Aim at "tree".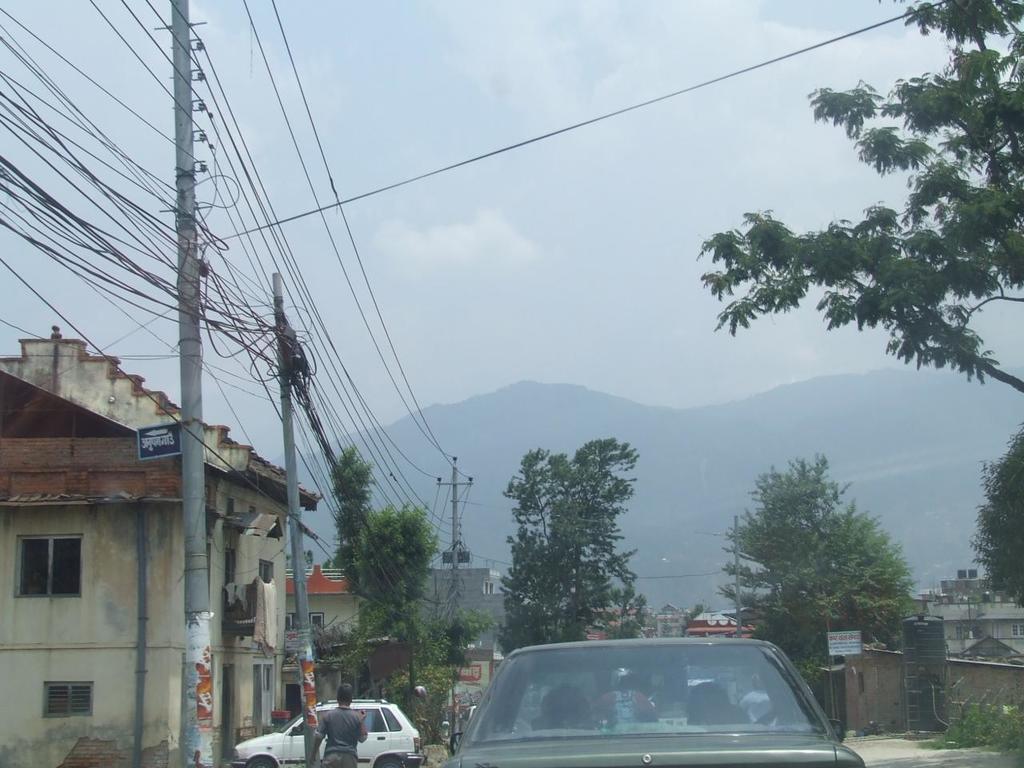
Aimed at [502,437,654,652].
